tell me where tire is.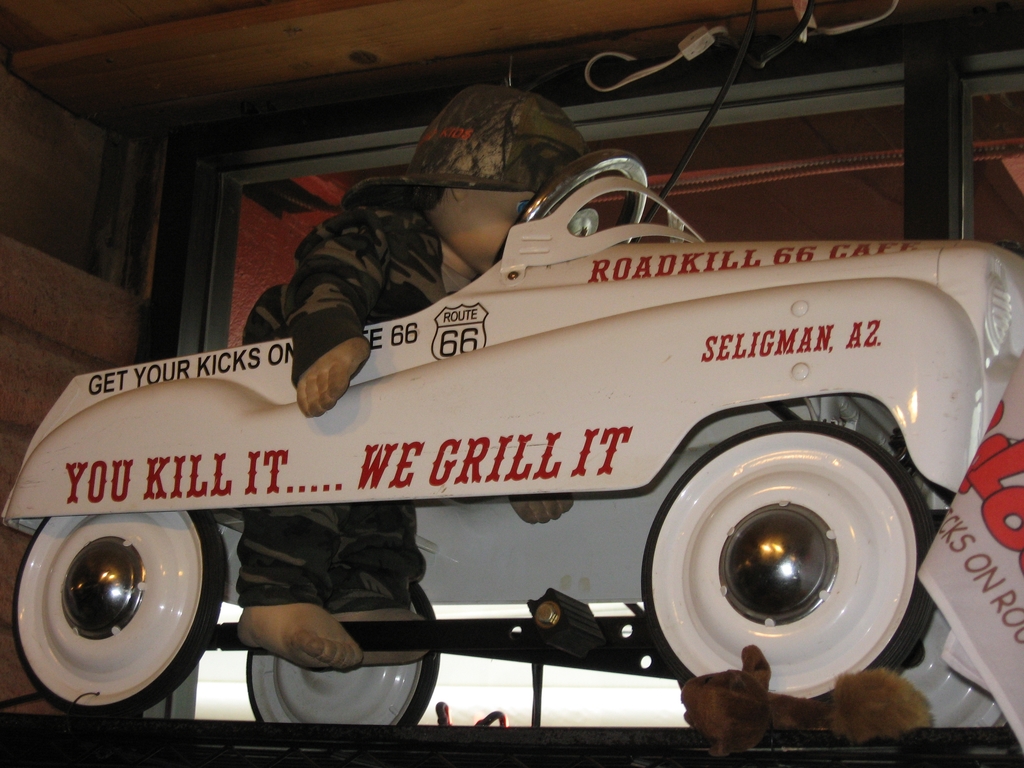
tire is at box(242, 573, 445, 728).
